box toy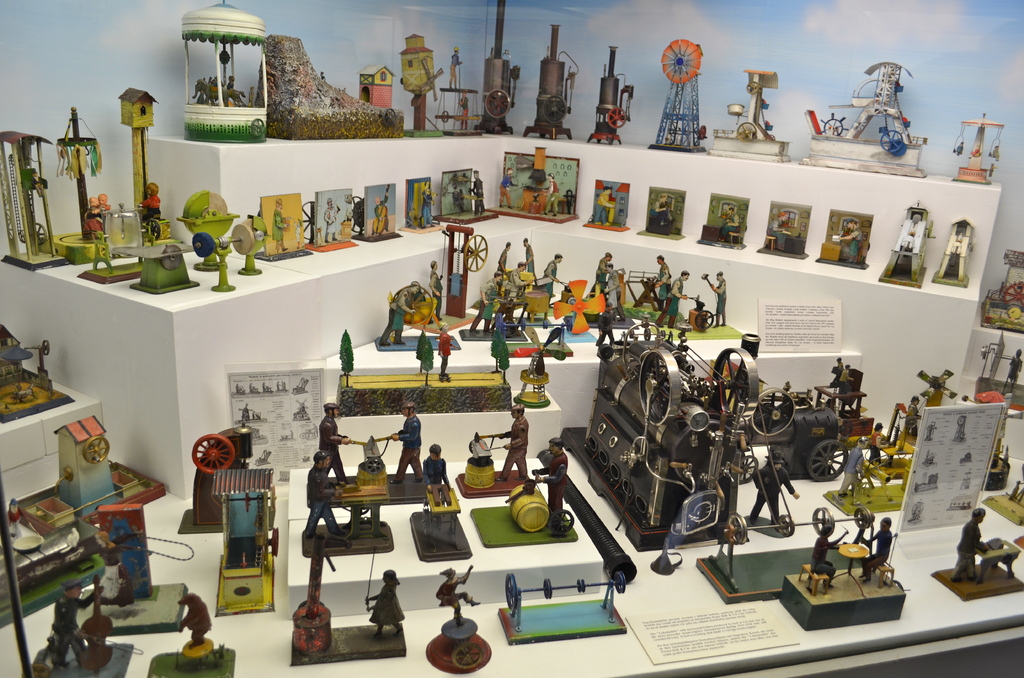
x1=469 y1=430 x2=556 y2=548
